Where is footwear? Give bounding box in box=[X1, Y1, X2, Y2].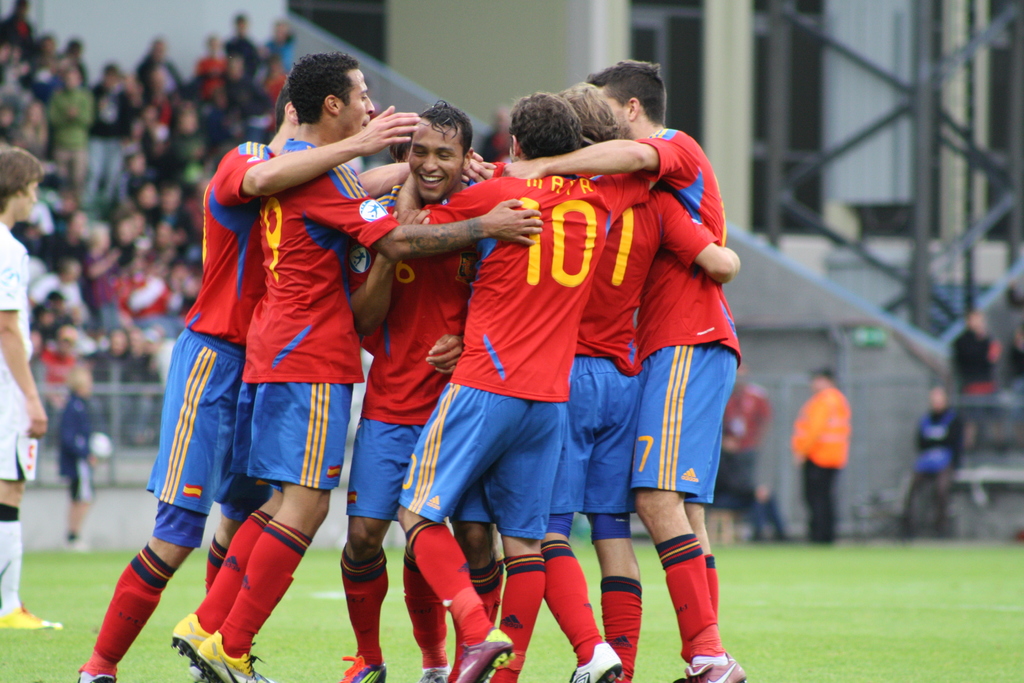
box=[0, 604, 75, 632].
